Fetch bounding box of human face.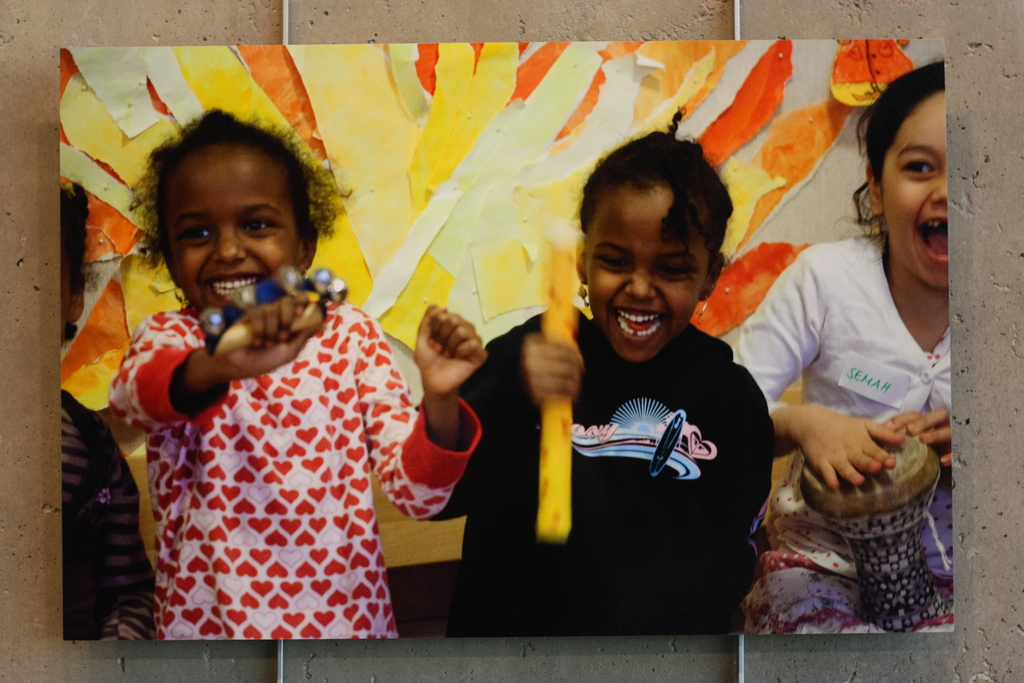
Bbox: bbox=[52, 240, 72, 335].
